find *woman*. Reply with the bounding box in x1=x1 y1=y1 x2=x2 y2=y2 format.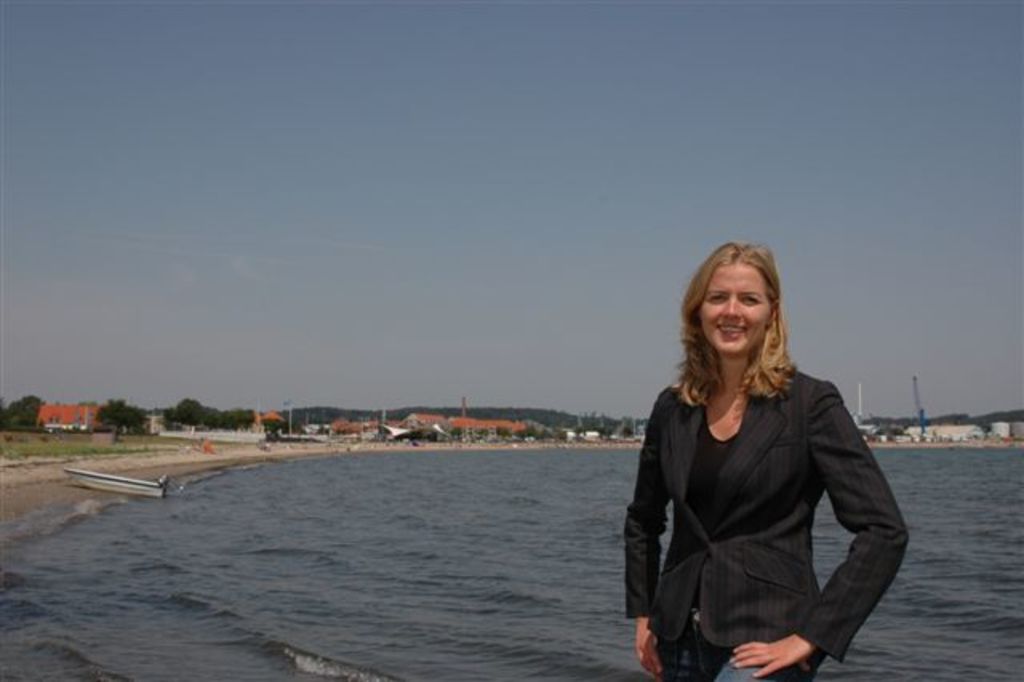
x1=618 y1=235 x2=893 y2=681.
